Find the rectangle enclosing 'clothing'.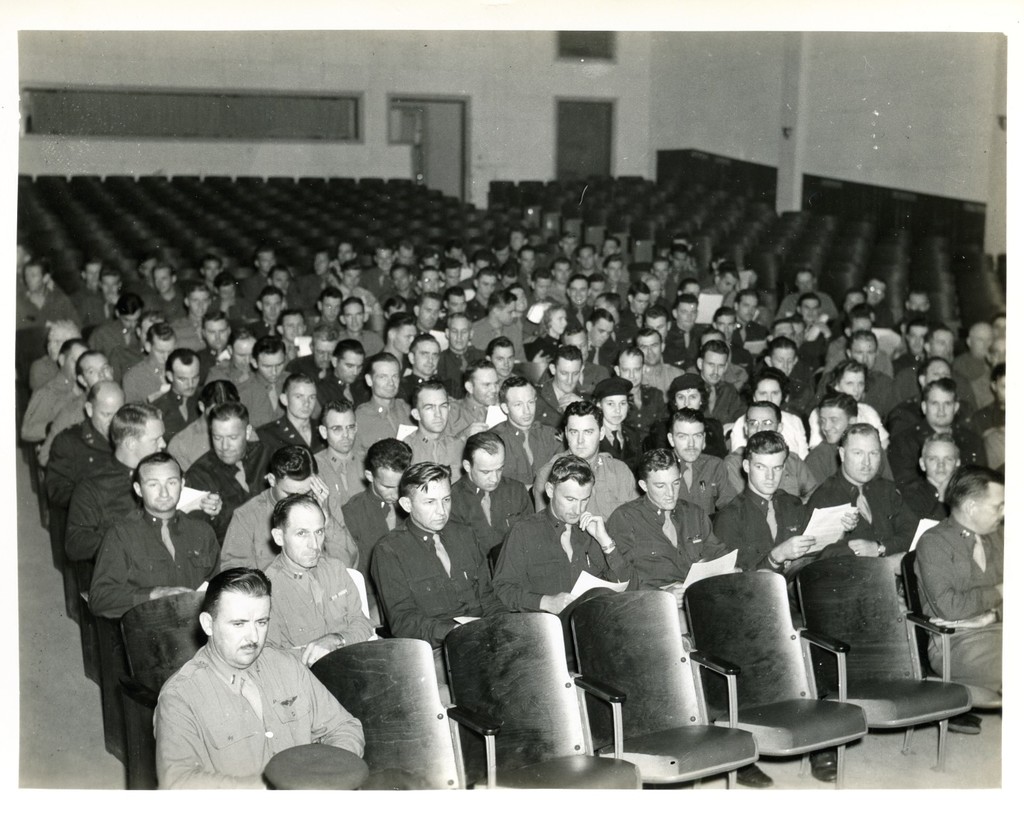
[x1=438, y1=378, x2=505, y2=427].
